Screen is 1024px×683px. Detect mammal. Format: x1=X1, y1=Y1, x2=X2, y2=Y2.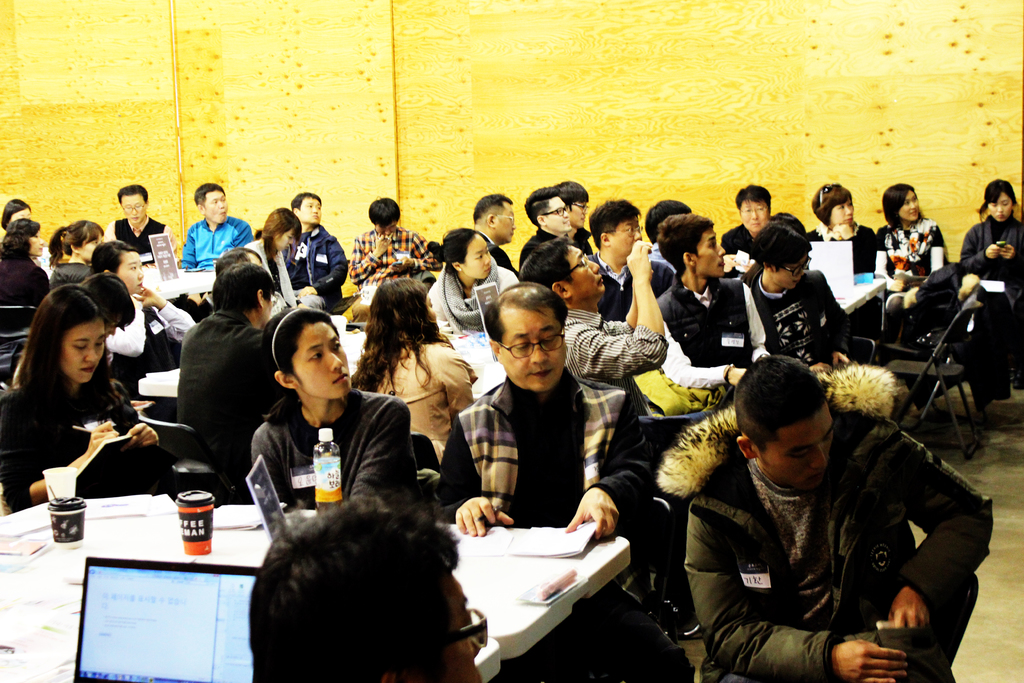
x1=424, y1=224, x2=521, y2=336.
